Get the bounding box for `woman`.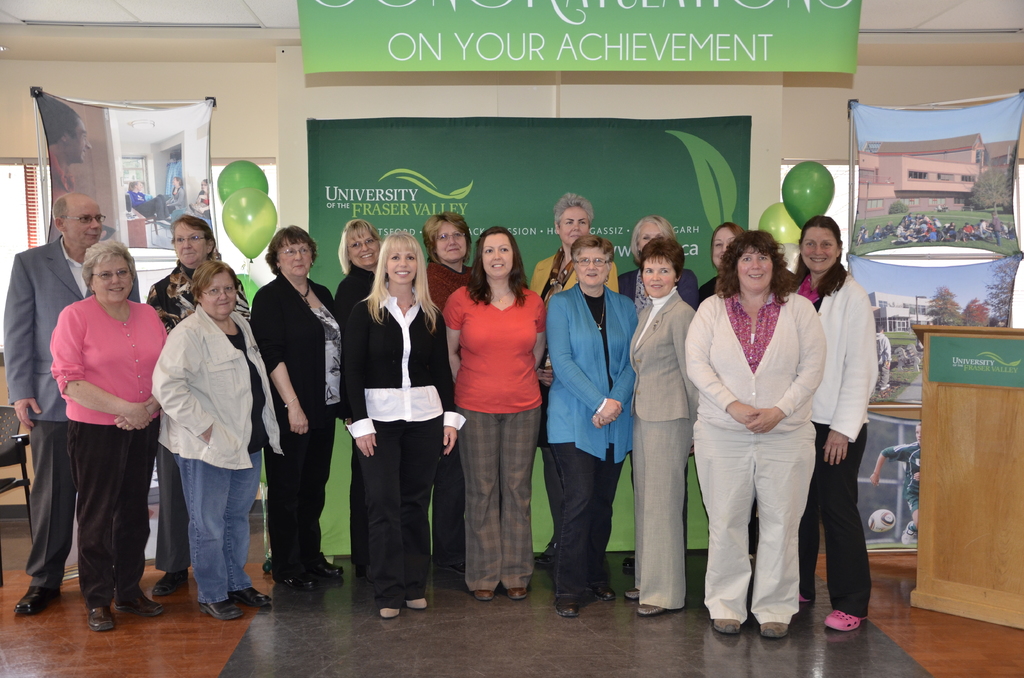
{"x1": 122, "y1": 177, "x2": 167, "y2": 226}.
